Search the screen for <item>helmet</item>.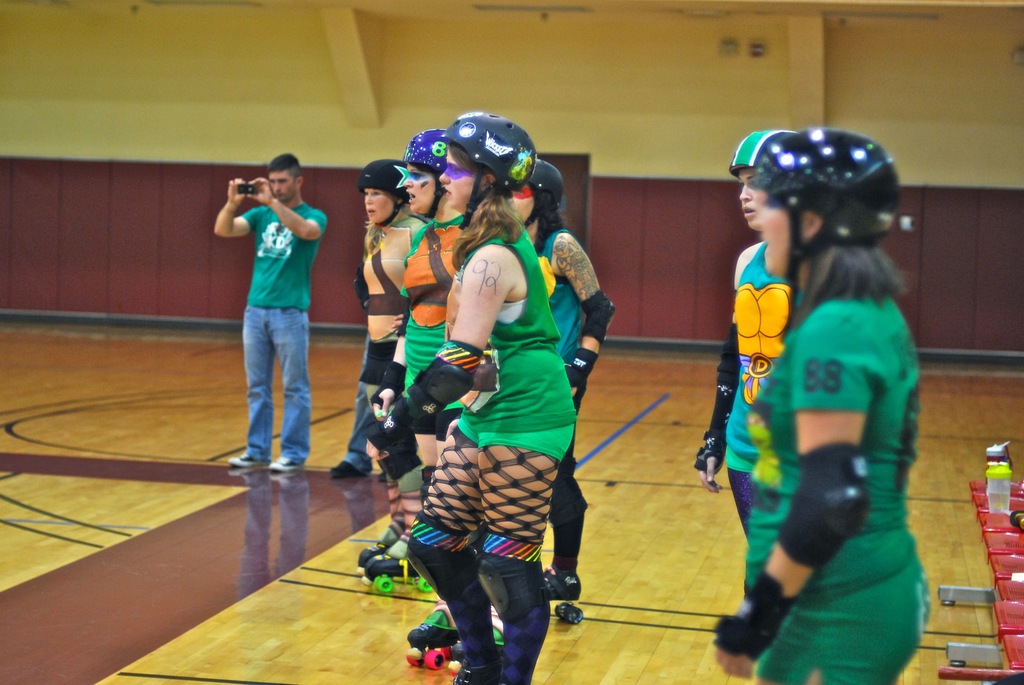
Found at x1=522 y1=157 x2=563 y2=228.
